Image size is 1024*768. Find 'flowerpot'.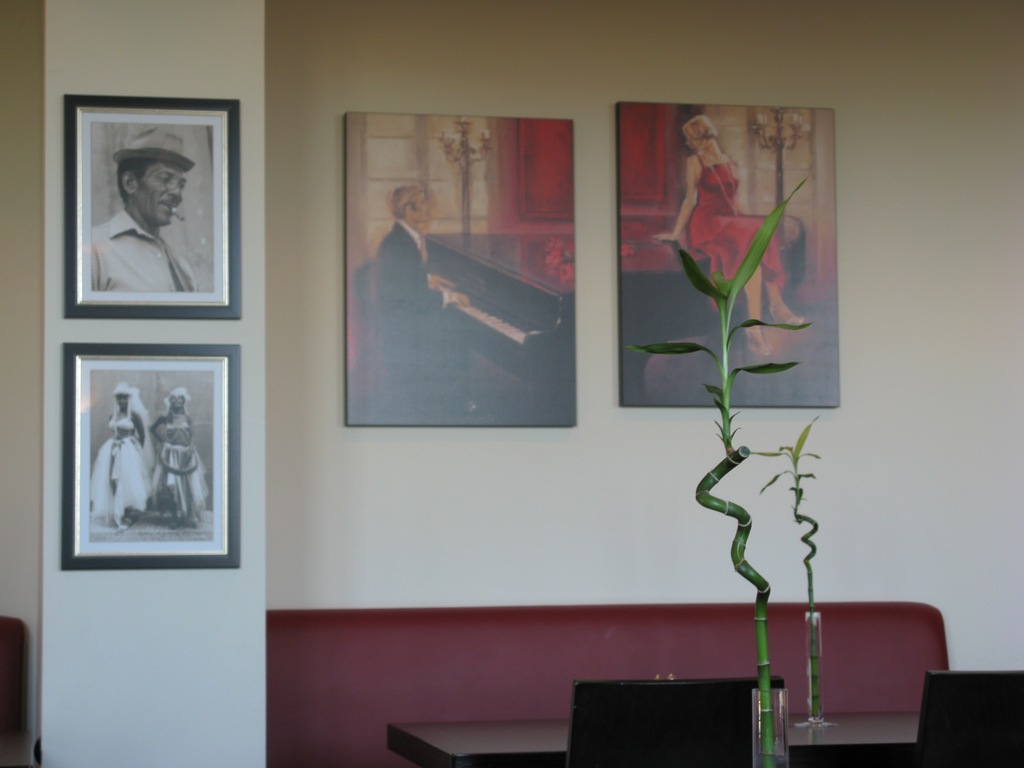
[748,686,792,767].
